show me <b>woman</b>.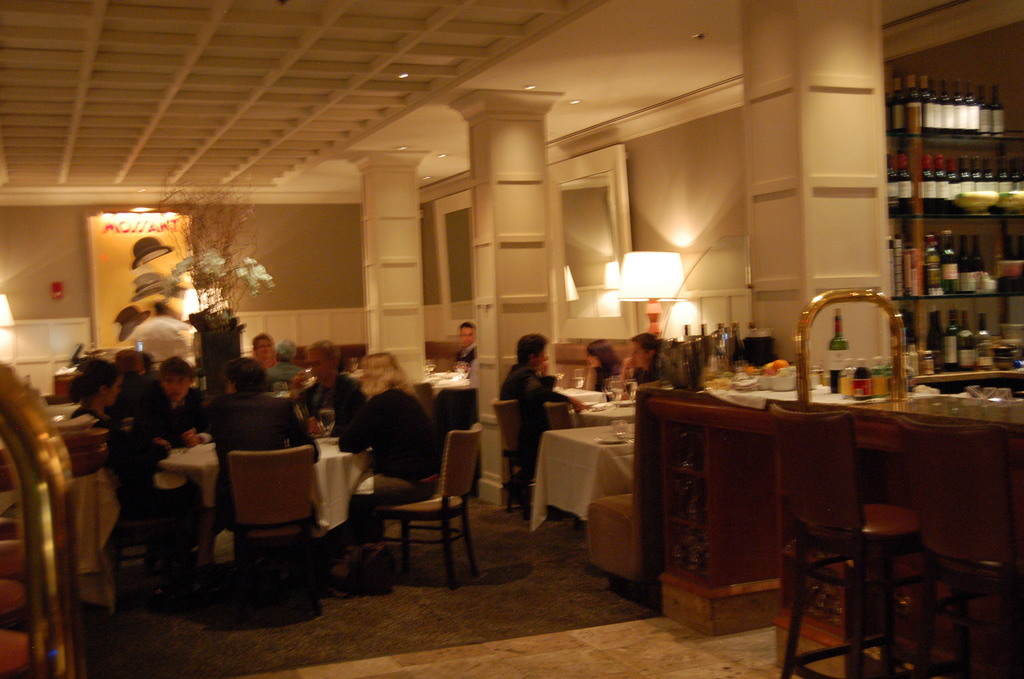
<b>woman</b> is here: select_region(584, 340, 632, 392).
